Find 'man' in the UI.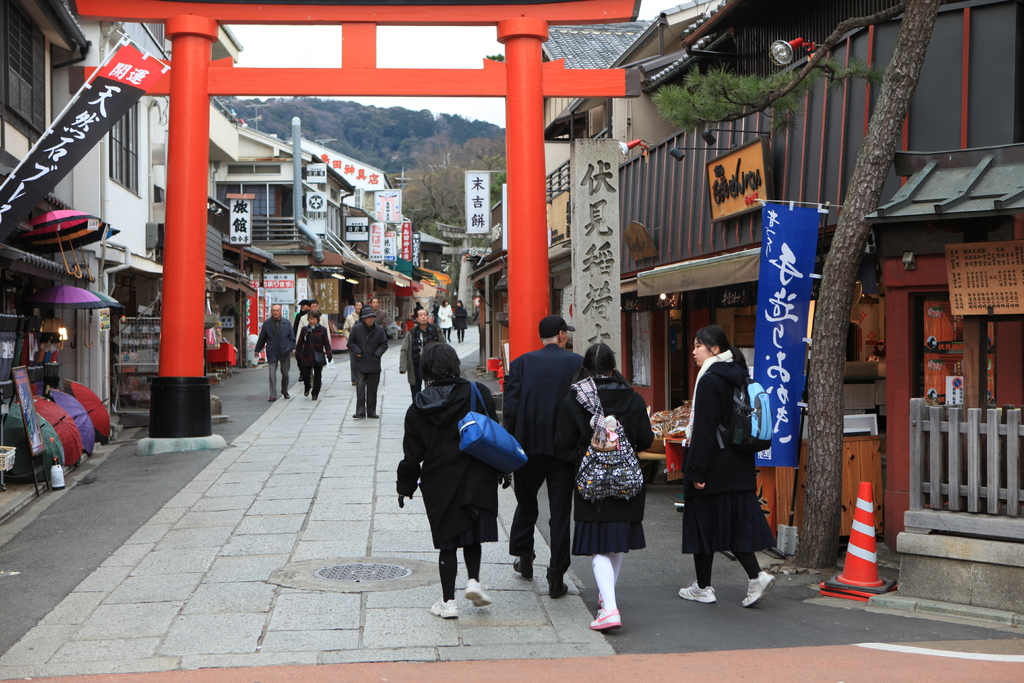
UI element at region(255, 304, 294, 403).
